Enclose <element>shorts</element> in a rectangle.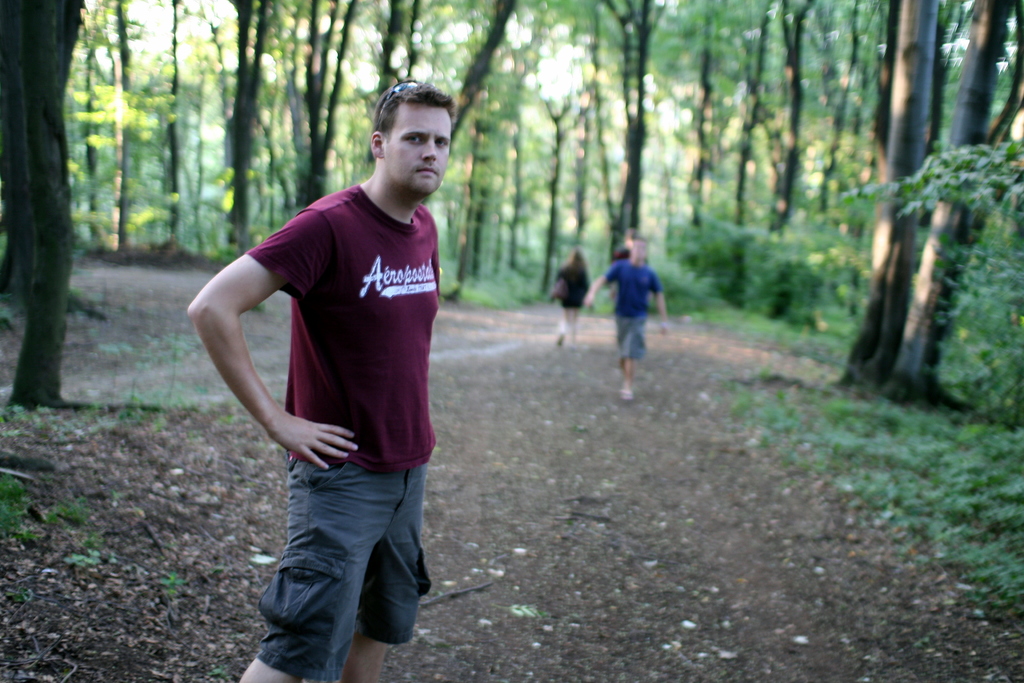
bbox=[615, 315, 646, 361].
